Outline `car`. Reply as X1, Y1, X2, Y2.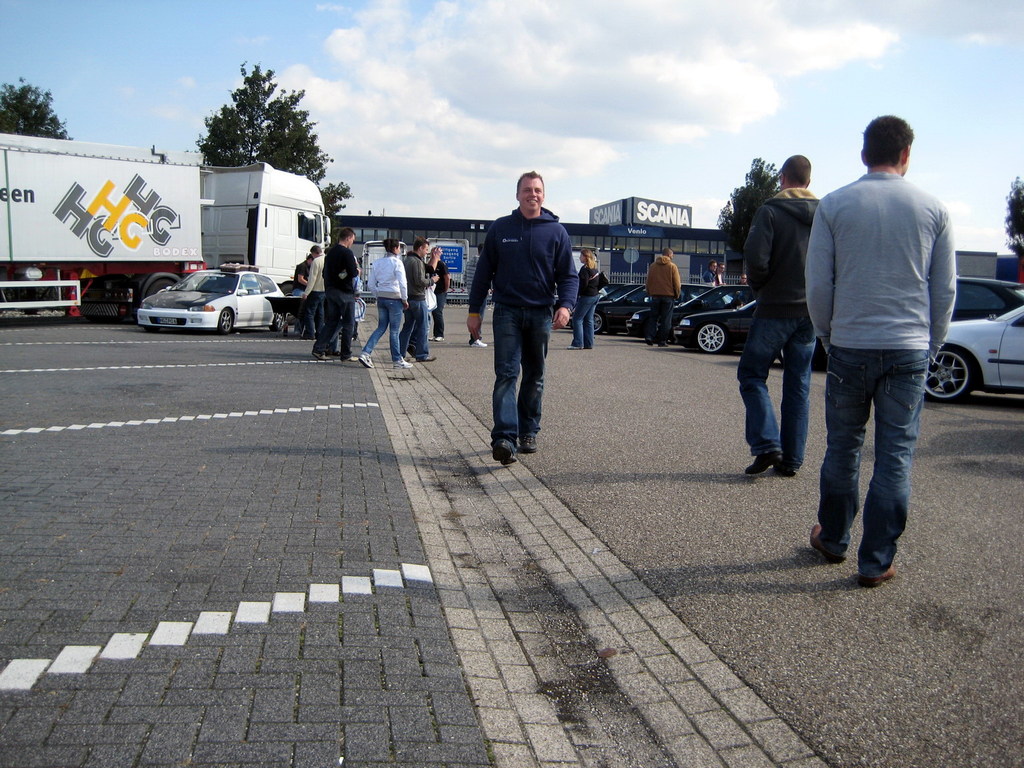
590, 287, 701, 334.
